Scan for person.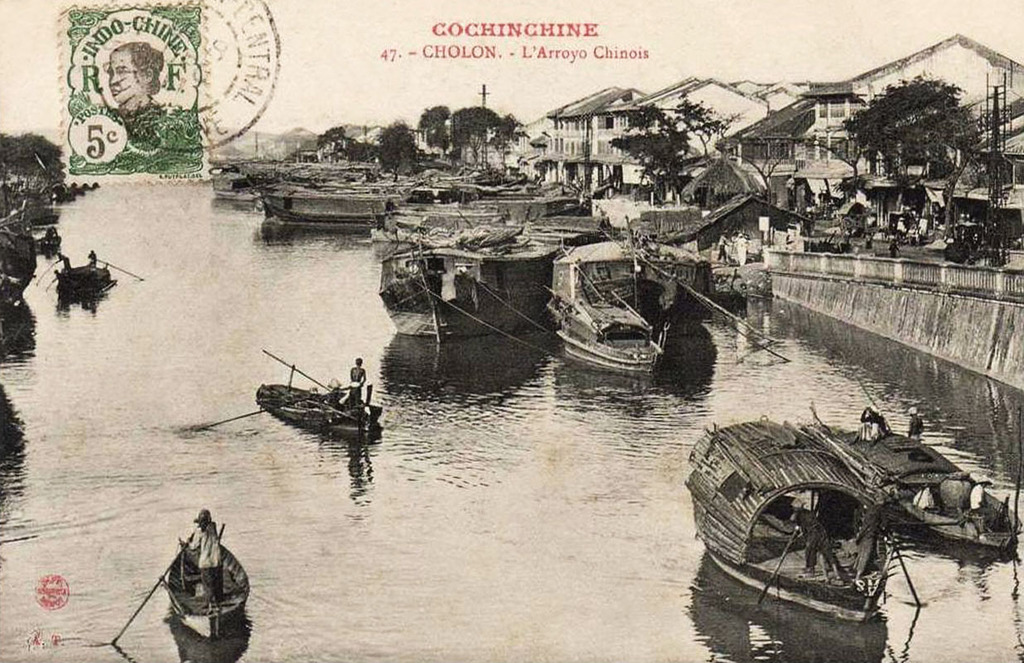
Scan result: 887/237/904/262.
